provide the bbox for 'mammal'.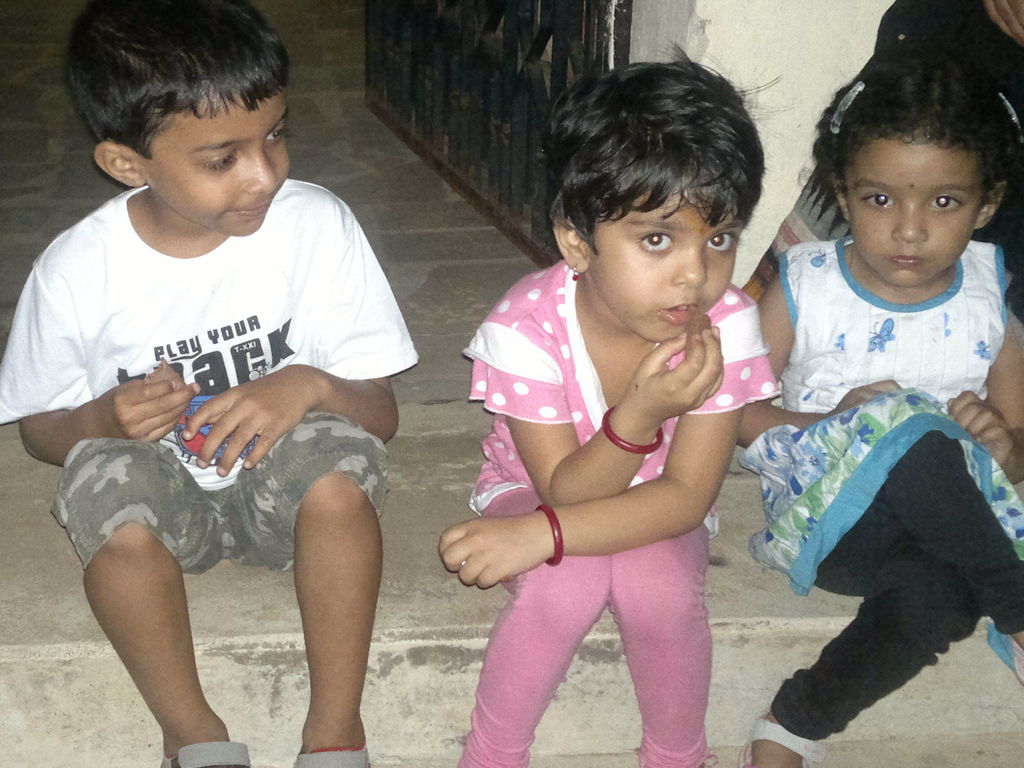
<region>737, 38, 1023, 767</region>.
